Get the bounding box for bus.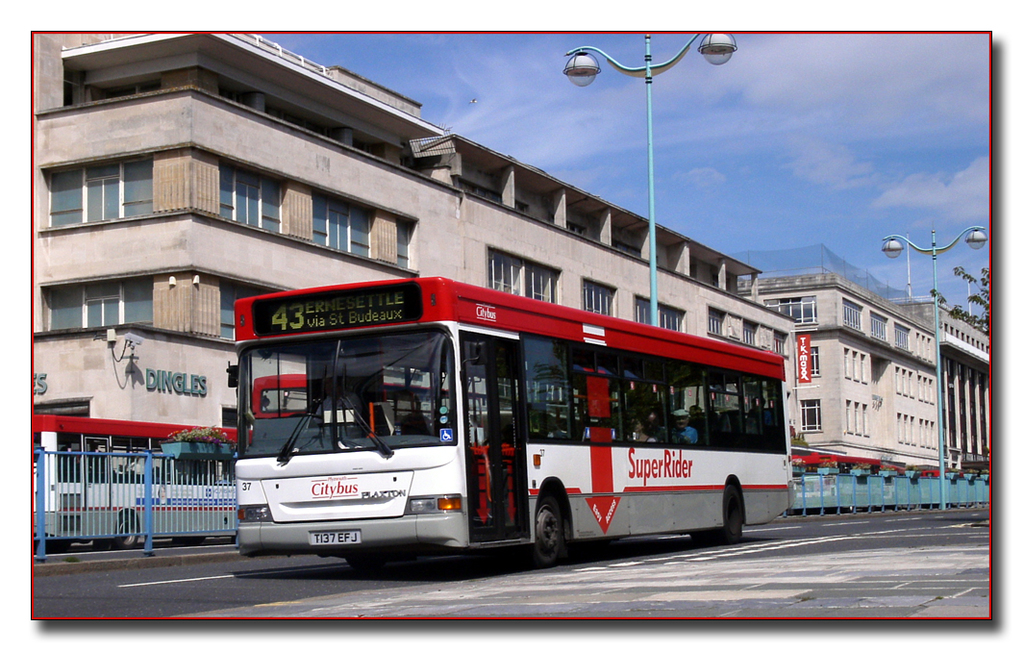
bbox=[225, 276, 787, 566].
